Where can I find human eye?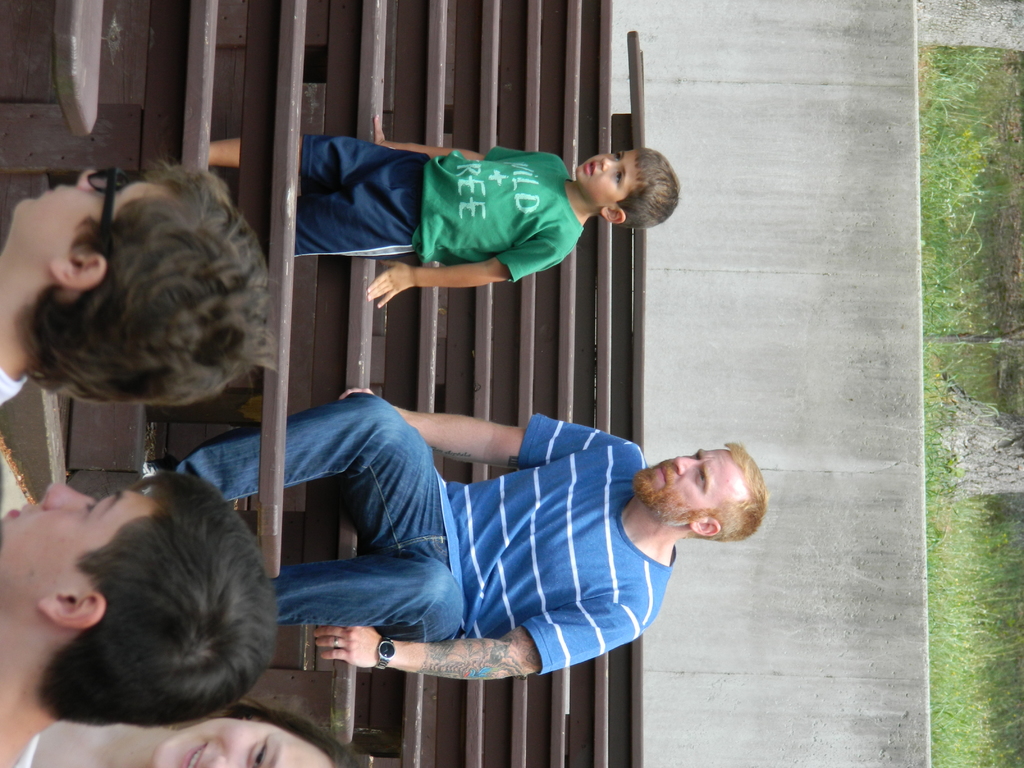
You can find it at BBox(83, 500, 103, 518).
